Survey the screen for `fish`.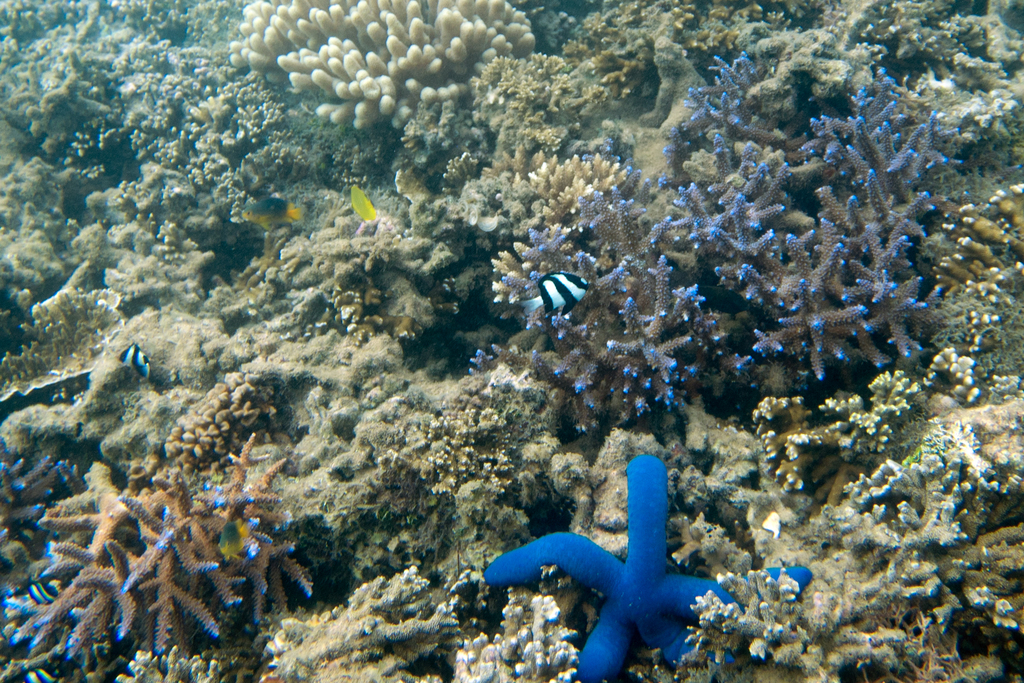
Survey found: detection(118, 342, 150, 383).
